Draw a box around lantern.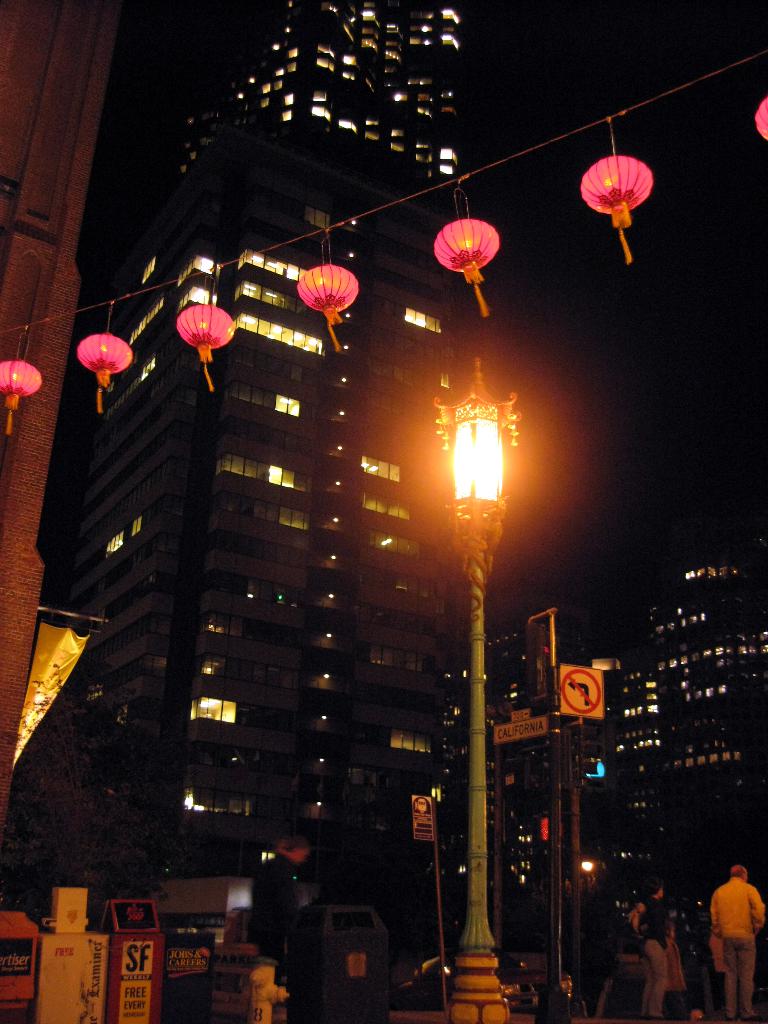
[left=177, top=304, right=236, bottom=388].
